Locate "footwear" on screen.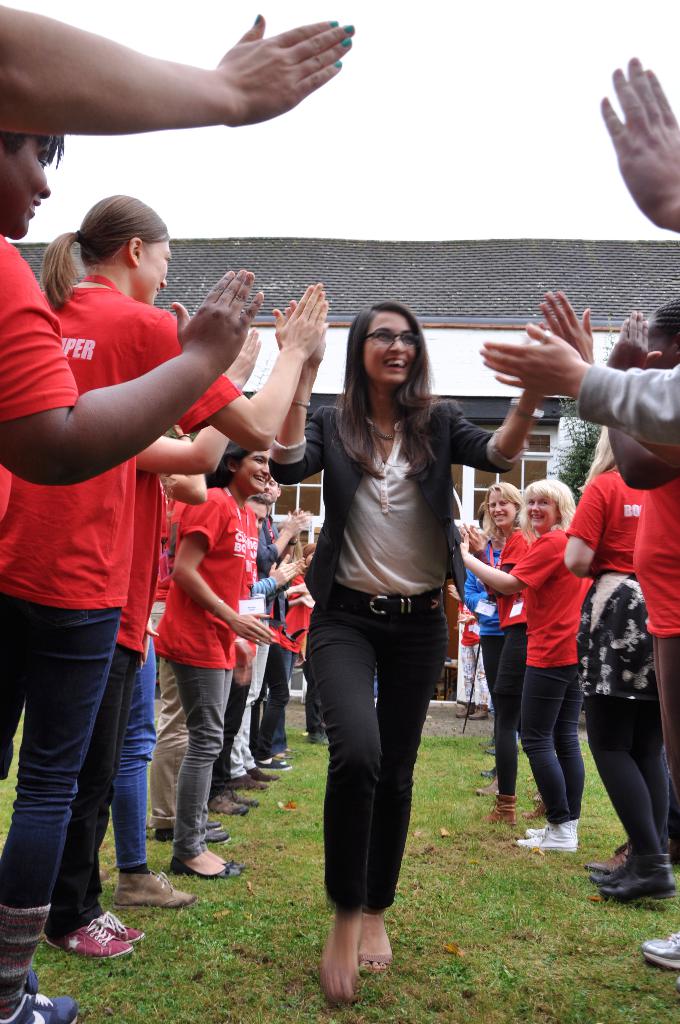
On screen at 231/783/261/806.
